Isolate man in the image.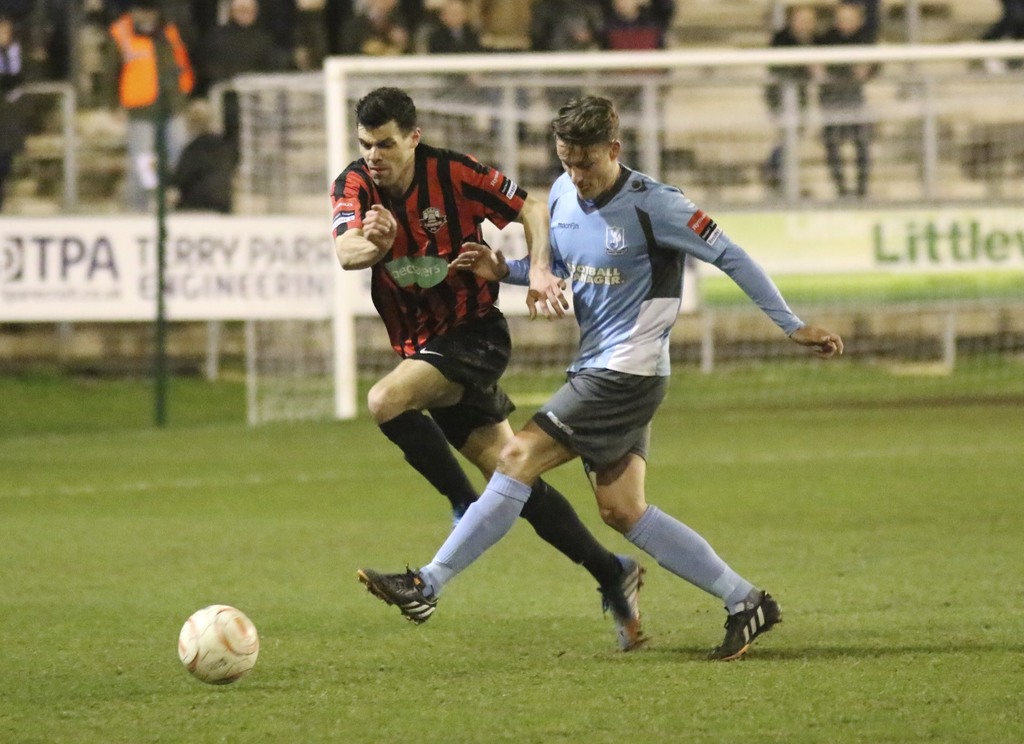
Isolated region: x1=107, y1=0, x2=196, y2=214.
